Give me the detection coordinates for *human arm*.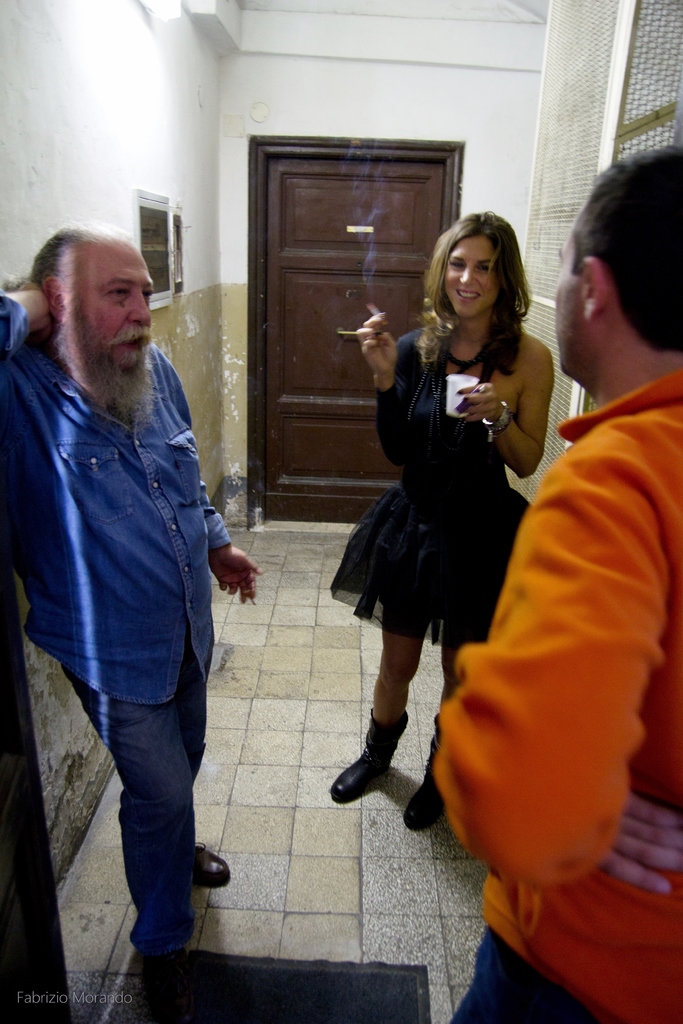
(448, 337, 561, 481).
